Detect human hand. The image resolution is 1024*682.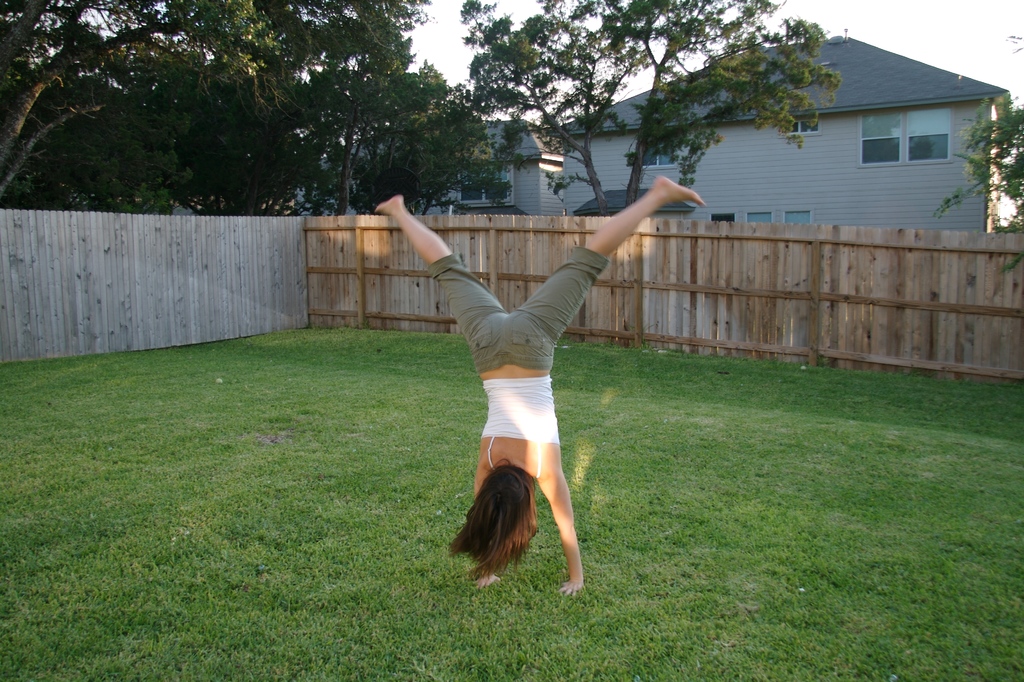
Rect(559, 575, 589, 603).
